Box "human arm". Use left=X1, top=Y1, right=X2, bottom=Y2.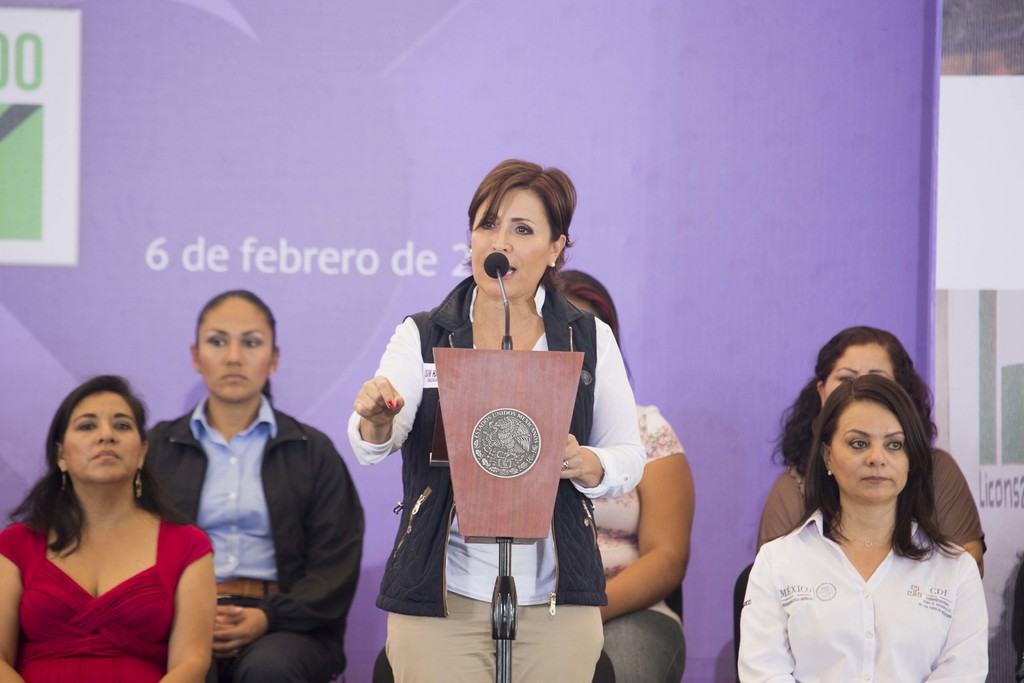
left=213, top=440, right=362, bottom=652.
